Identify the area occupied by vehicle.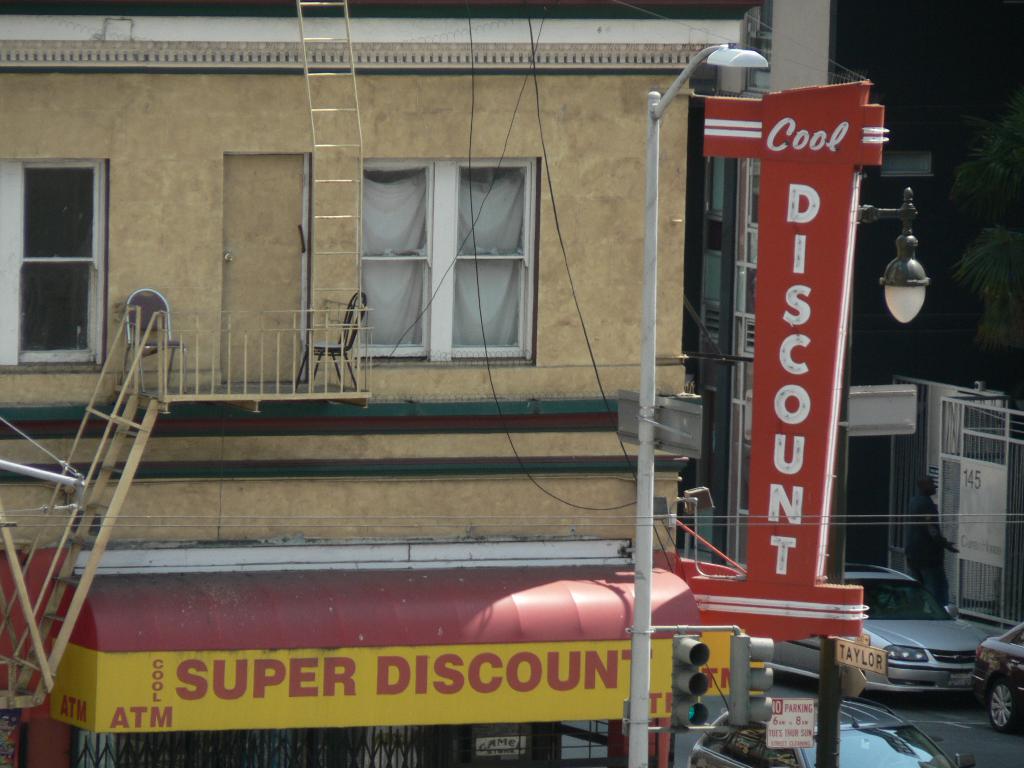
Area: left=762, top=553, right=992, bottom=703.
